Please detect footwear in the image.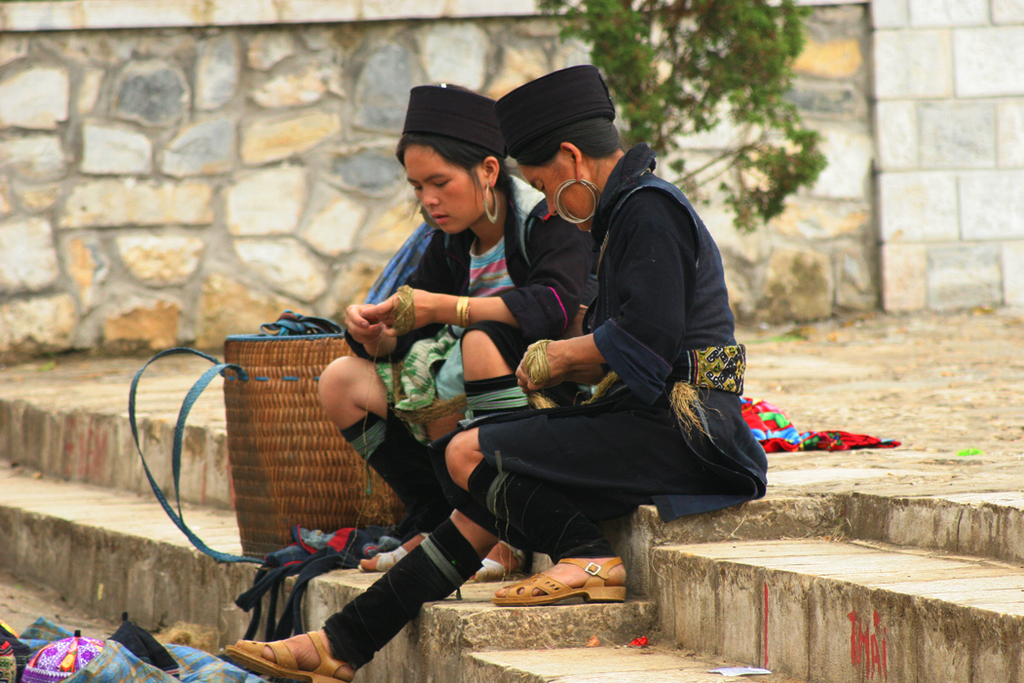
(x1=466, y1=540, x2=527, y2=580).
